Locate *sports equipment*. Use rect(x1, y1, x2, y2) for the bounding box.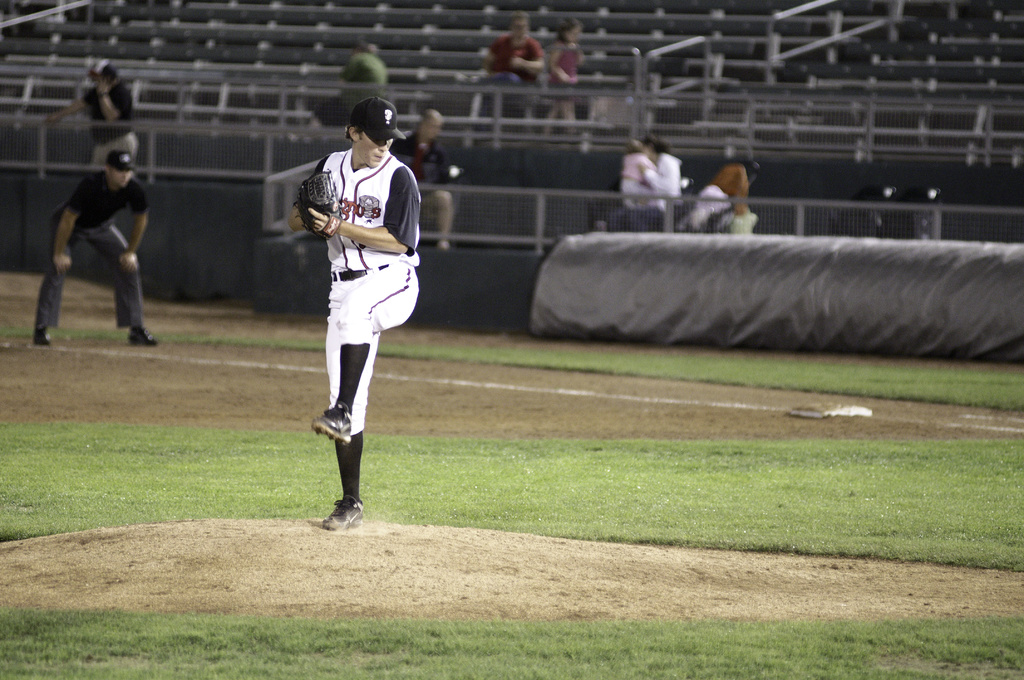
rect(290, 168, 339, 235).
